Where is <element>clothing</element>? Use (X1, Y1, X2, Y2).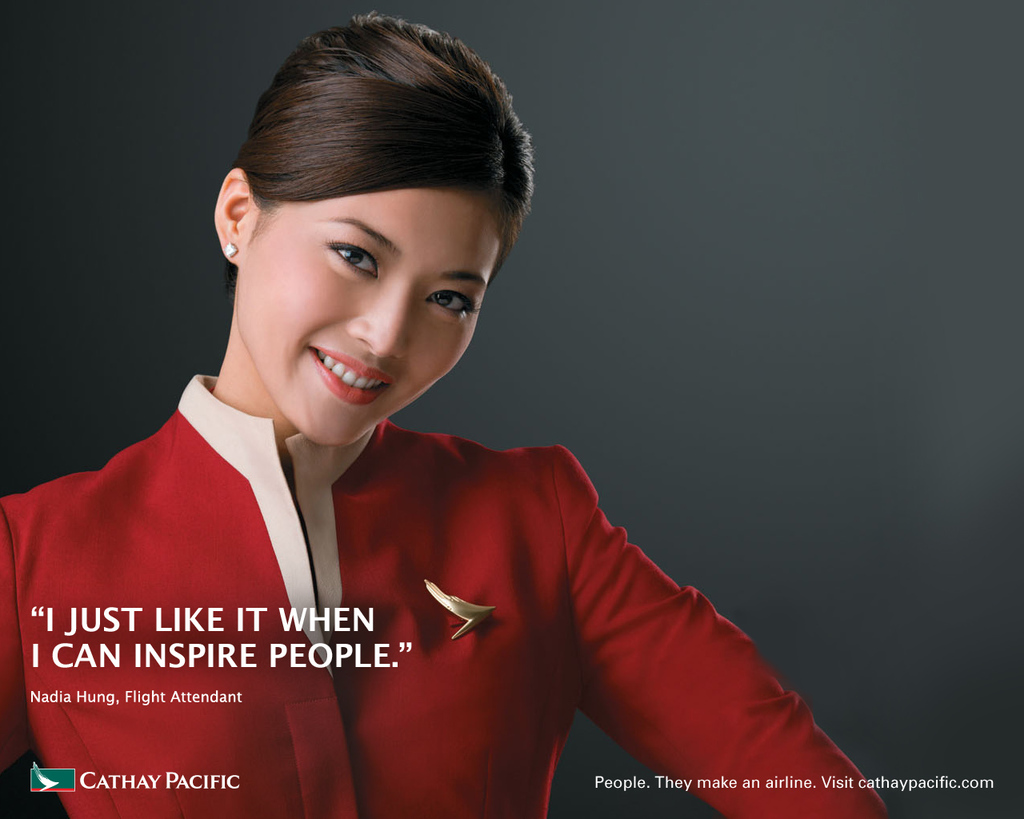
(14, 397, 719, 772).
